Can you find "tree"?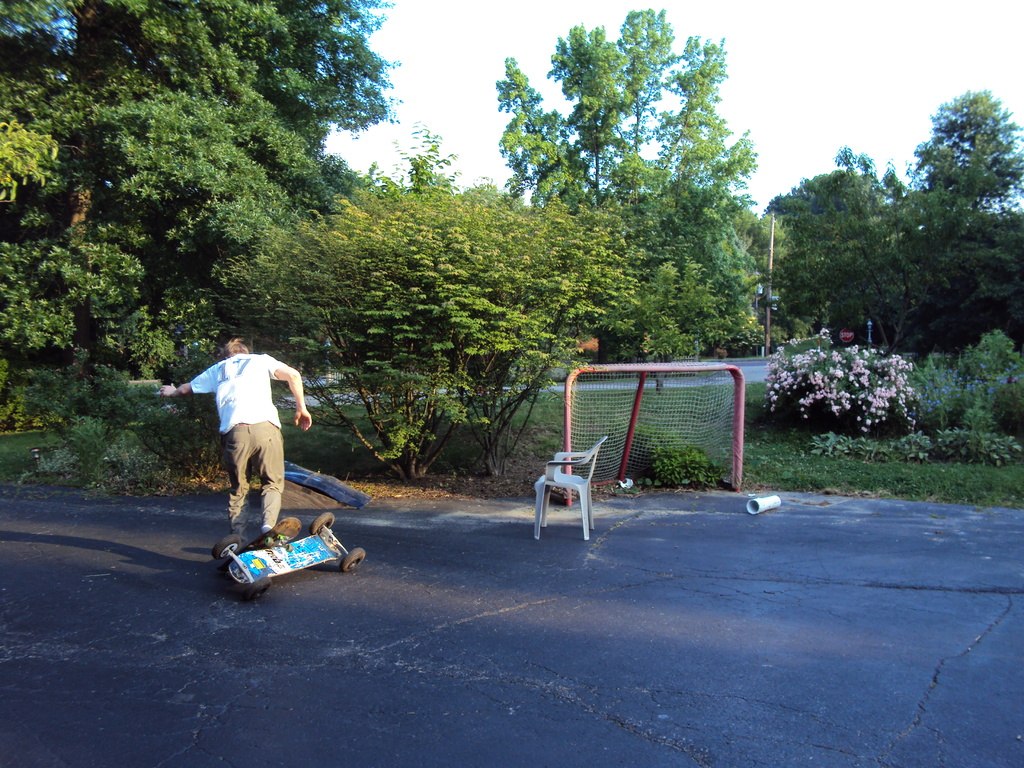
Yes, bounding box: left=467, top=0, right=769, bottom=365.
